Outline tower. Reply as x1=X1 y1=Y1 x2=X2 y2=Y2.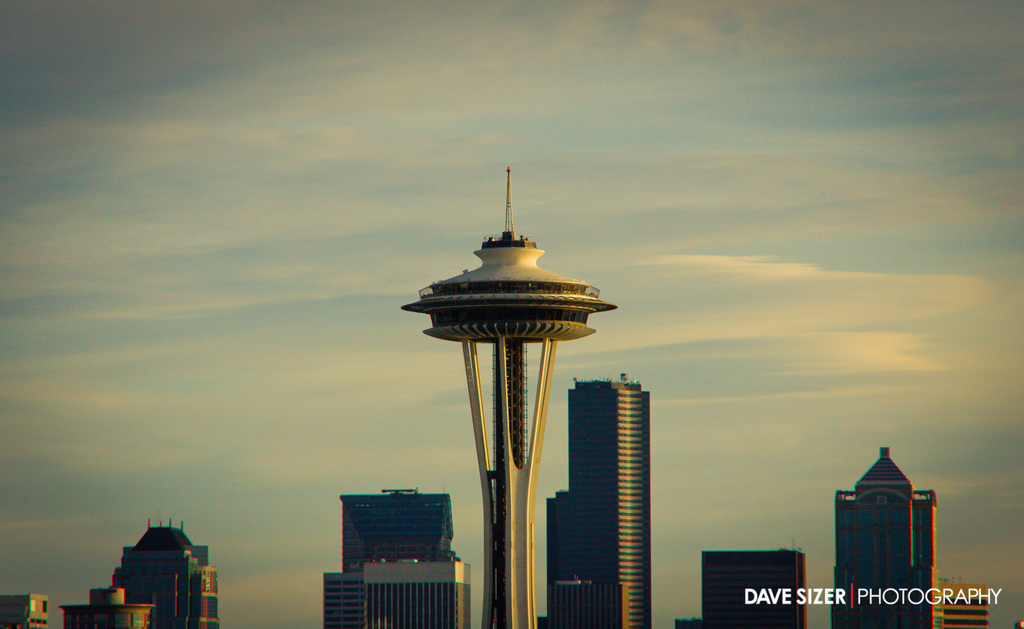
x1=547 y1=382 x2=651 y2=628.
